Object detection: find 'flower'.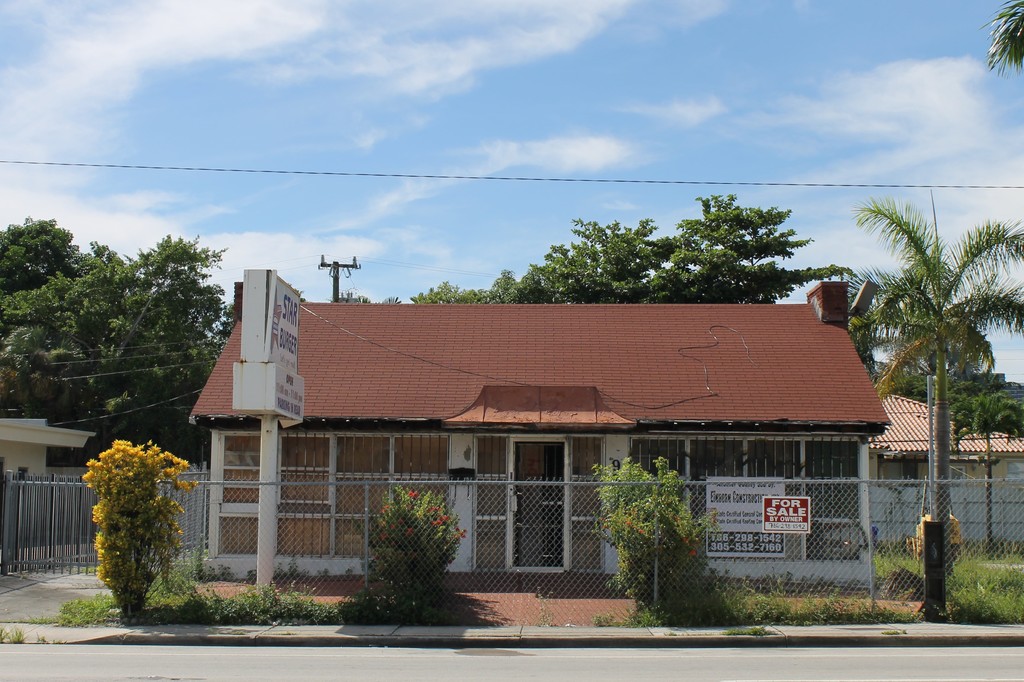
(455, 529, 467, 540).
